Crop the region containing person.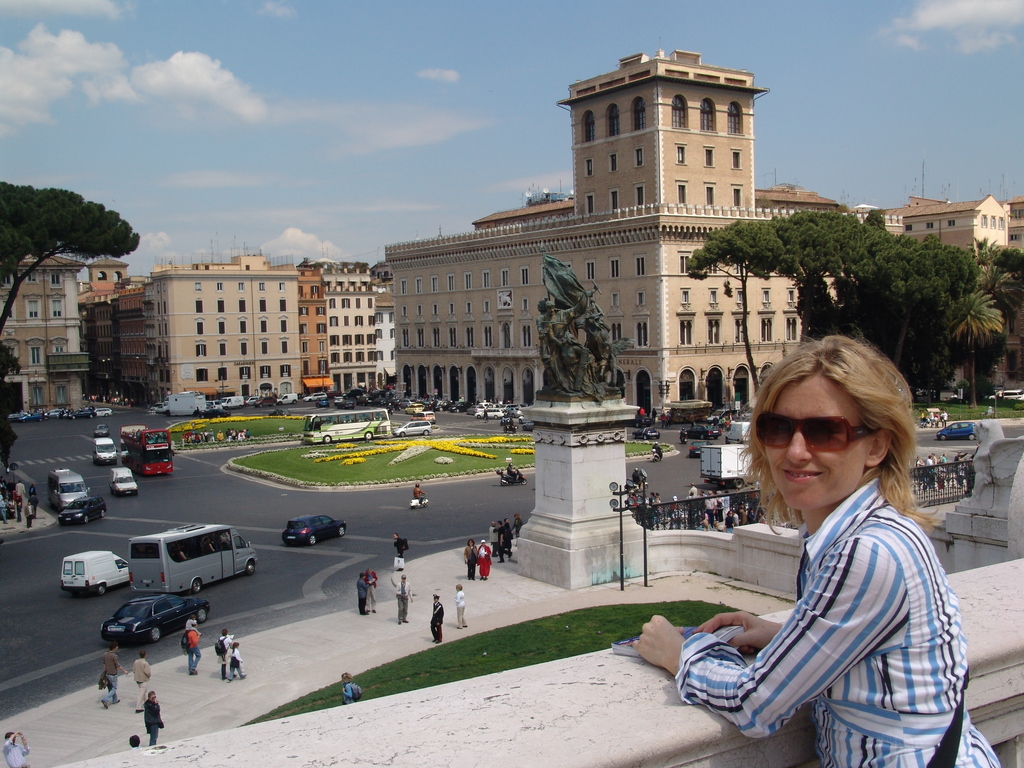
Crop region: crop(0, 728, 31, 767).
